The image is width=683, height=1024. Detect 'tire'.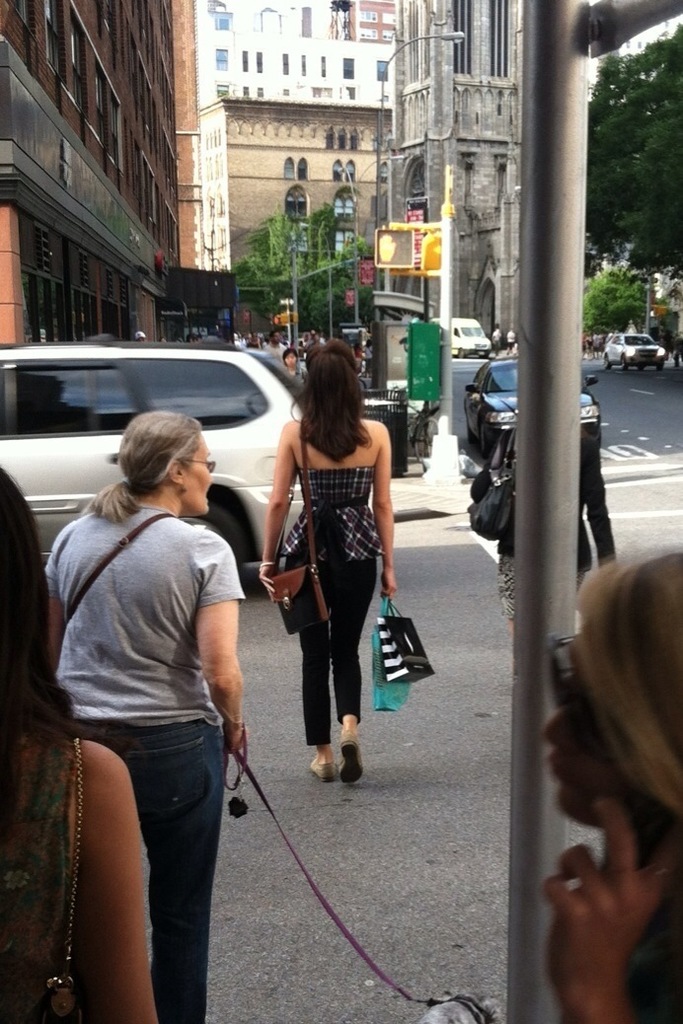
Detection: box=[180, 497, 253, 570].
